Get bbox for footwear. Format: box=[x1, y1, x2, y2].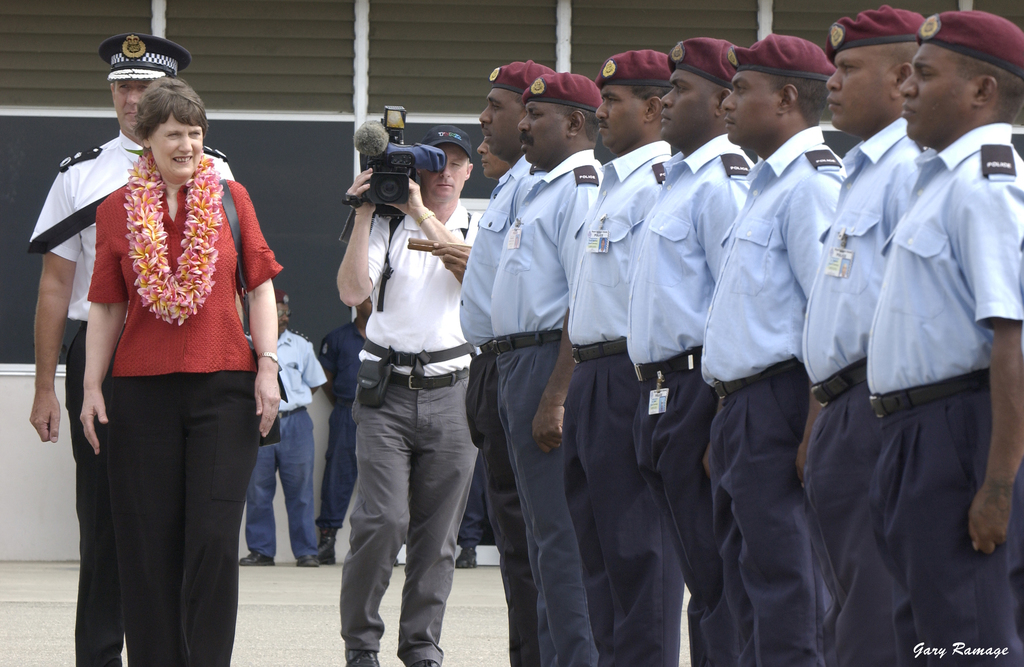
box=[317, 525, 342, 564].
